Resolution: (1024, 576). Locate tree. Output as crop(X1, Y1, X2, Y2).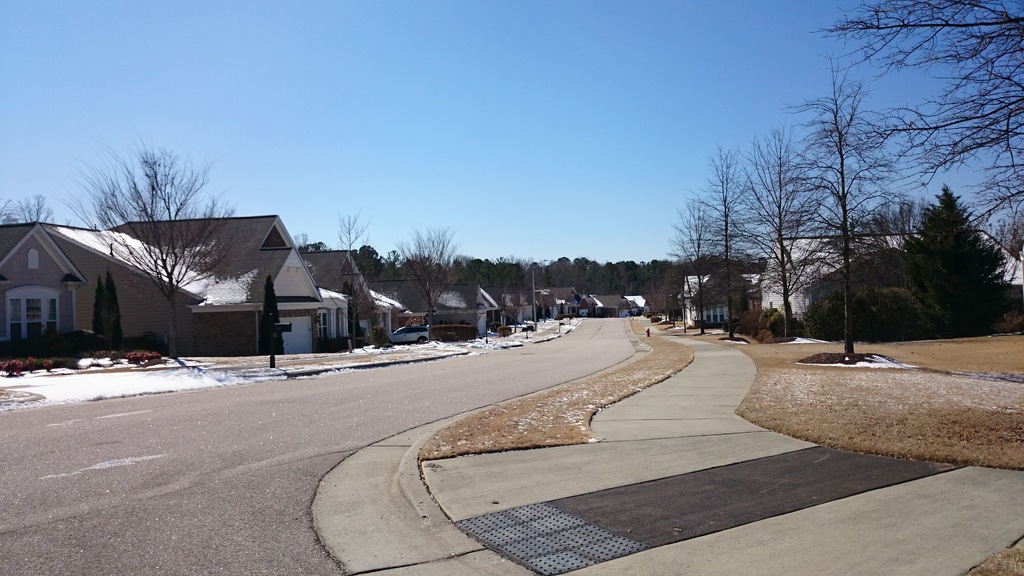
crop(614, 258, 645, 291).
